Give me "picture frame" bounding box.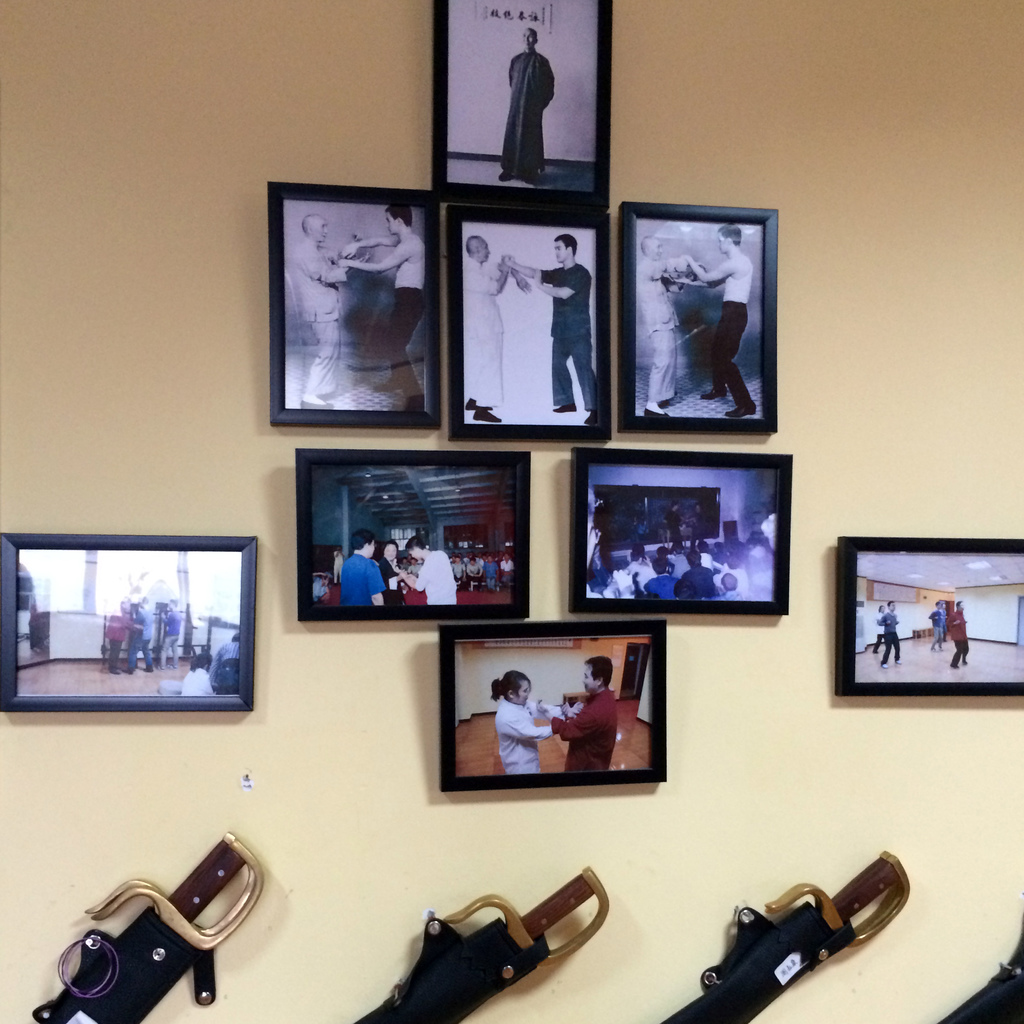
(x1=618, y1=200, x2=776, y2=431).
